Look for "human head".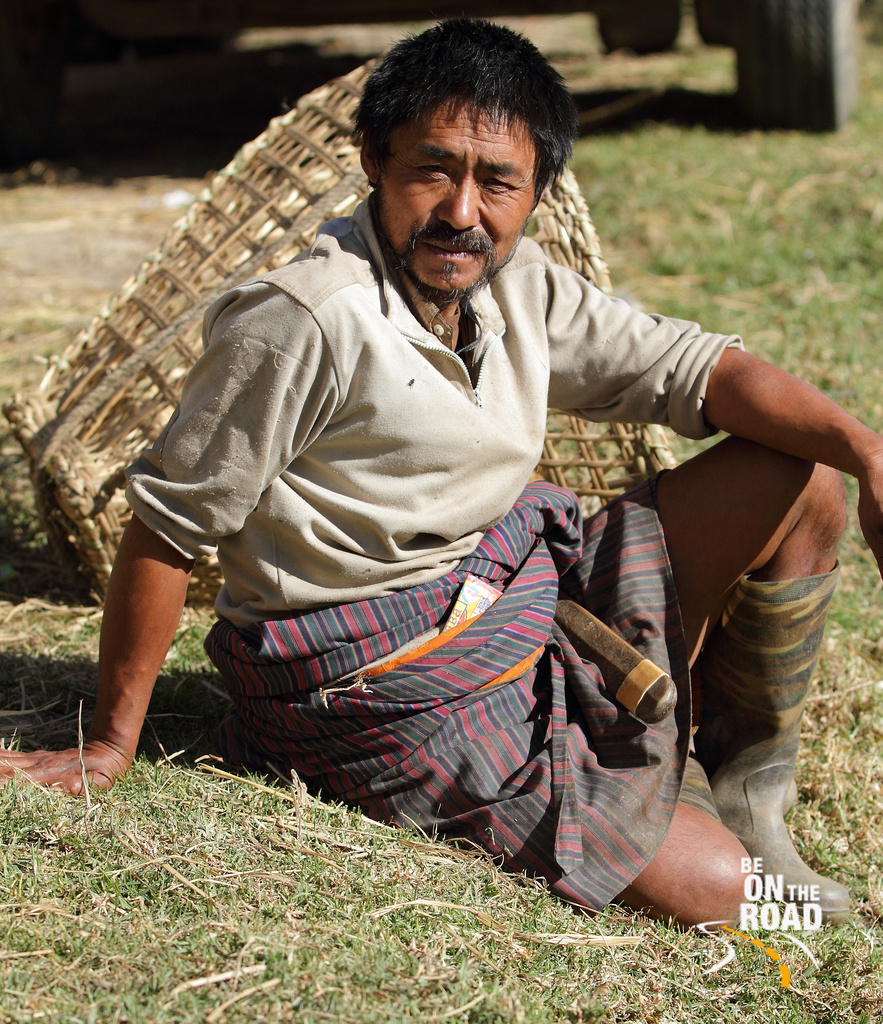
Found: l=351, t=17, r=583, b=266.
